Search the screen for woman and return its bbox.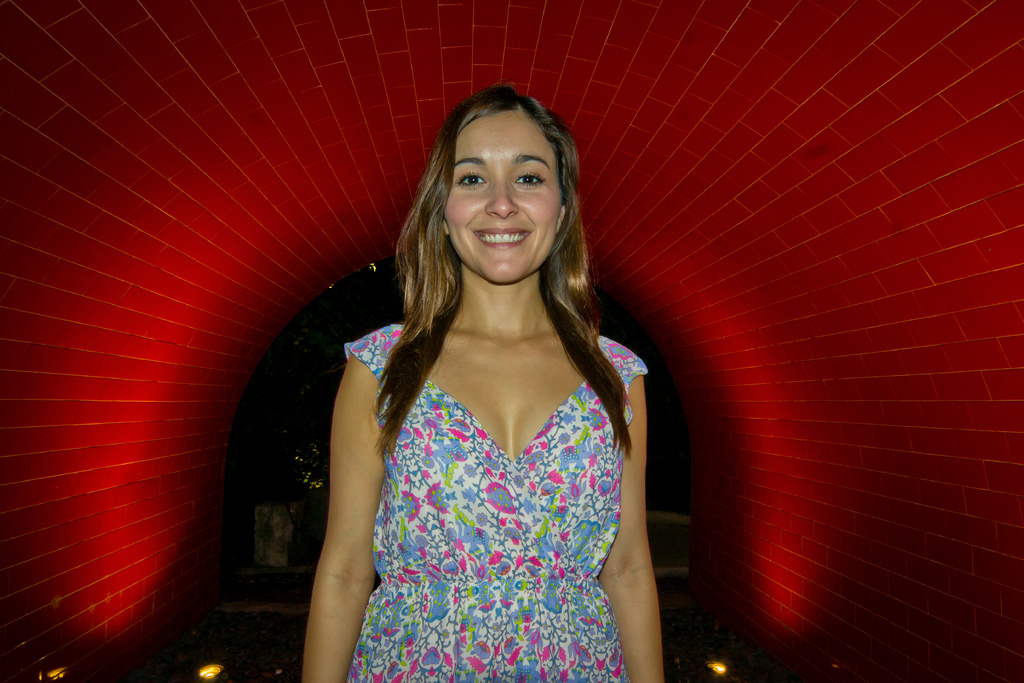
Found: bbox=(275, 94, 679, 682).
